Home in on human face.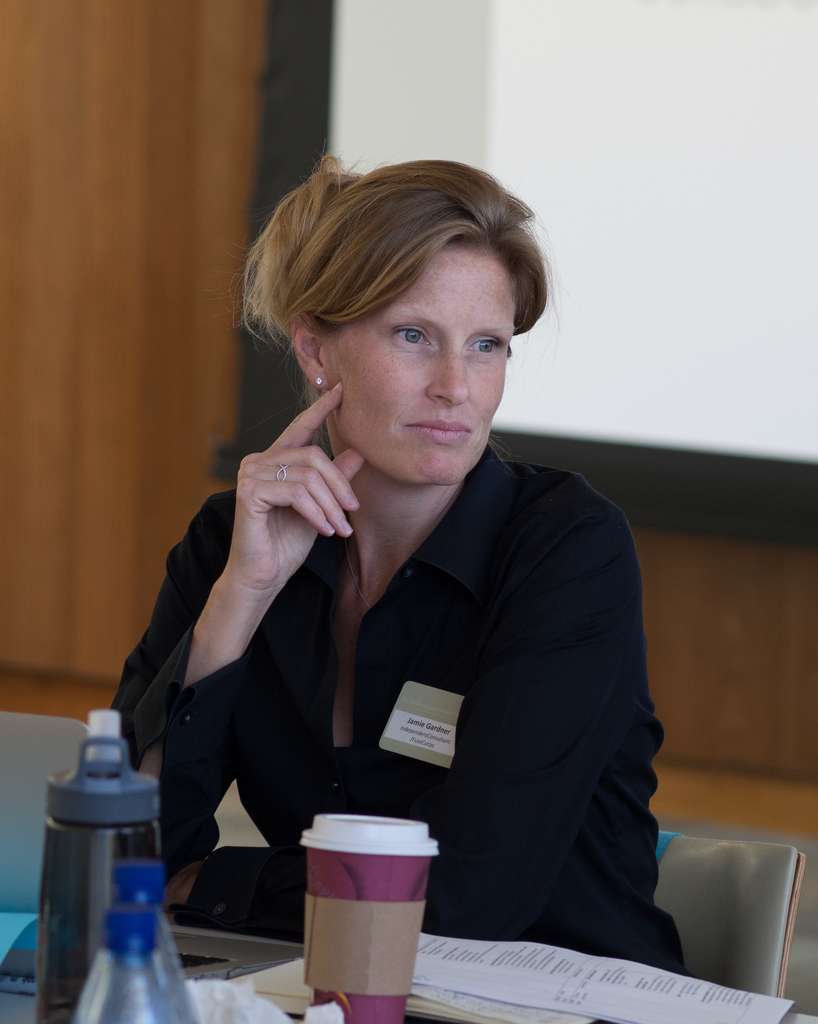
Homed in at pyautogui.locateOnScreen(315, 239, 523, 484).
